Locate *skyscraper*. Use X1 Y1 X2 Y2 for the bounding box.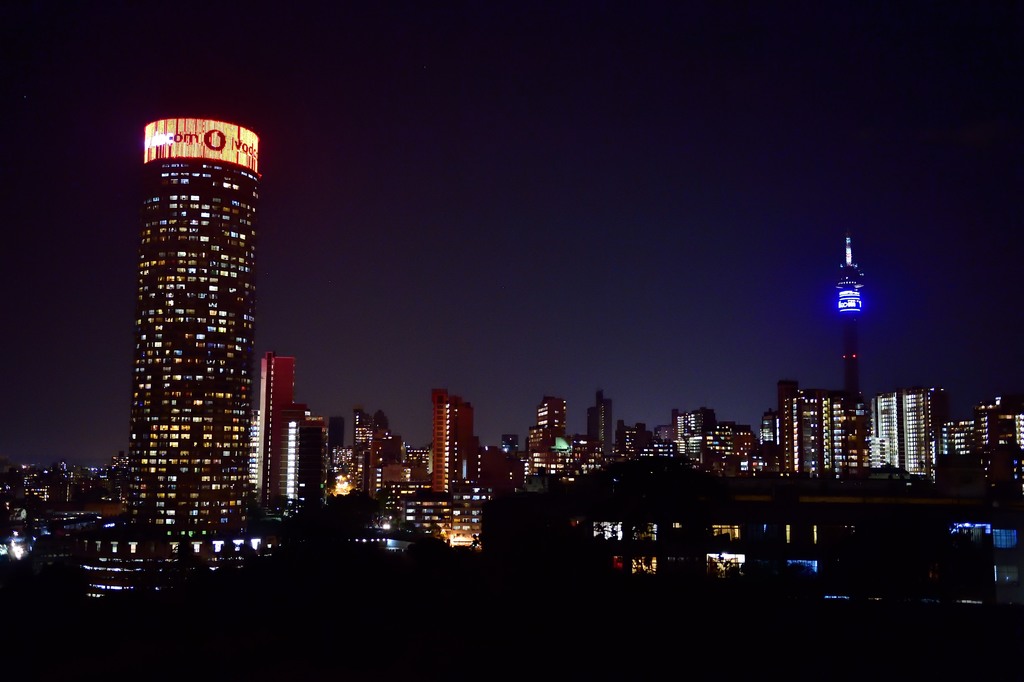
835 231 874 396.
